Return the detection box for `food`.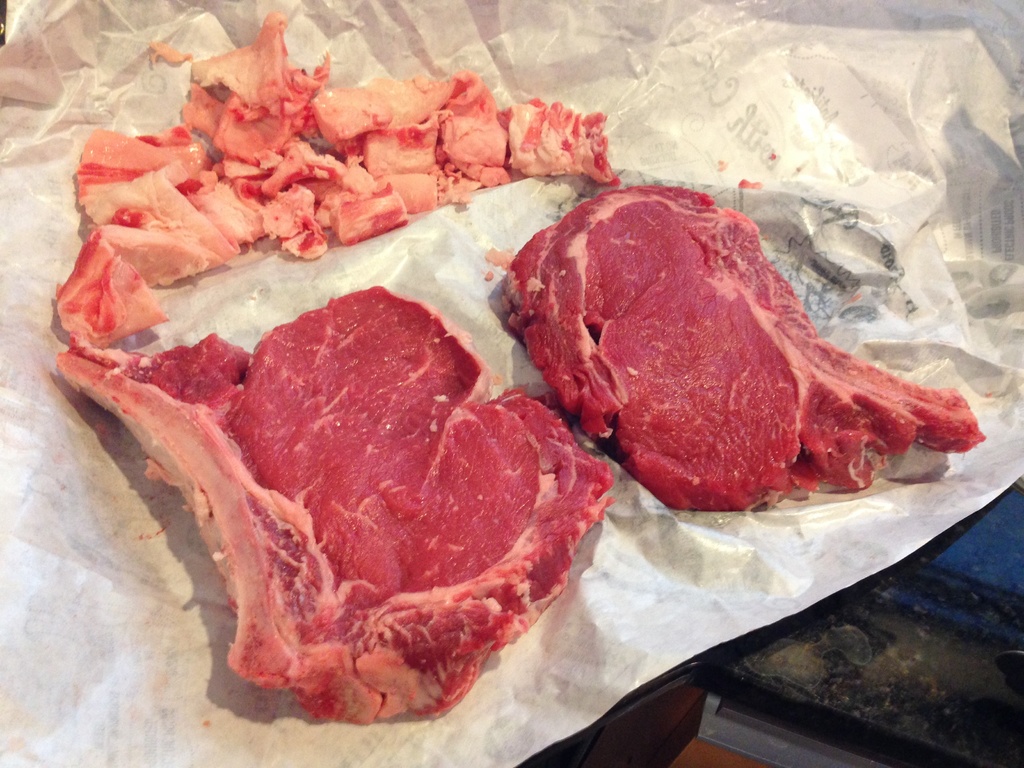
BBox(74, 11, 614, 286).
